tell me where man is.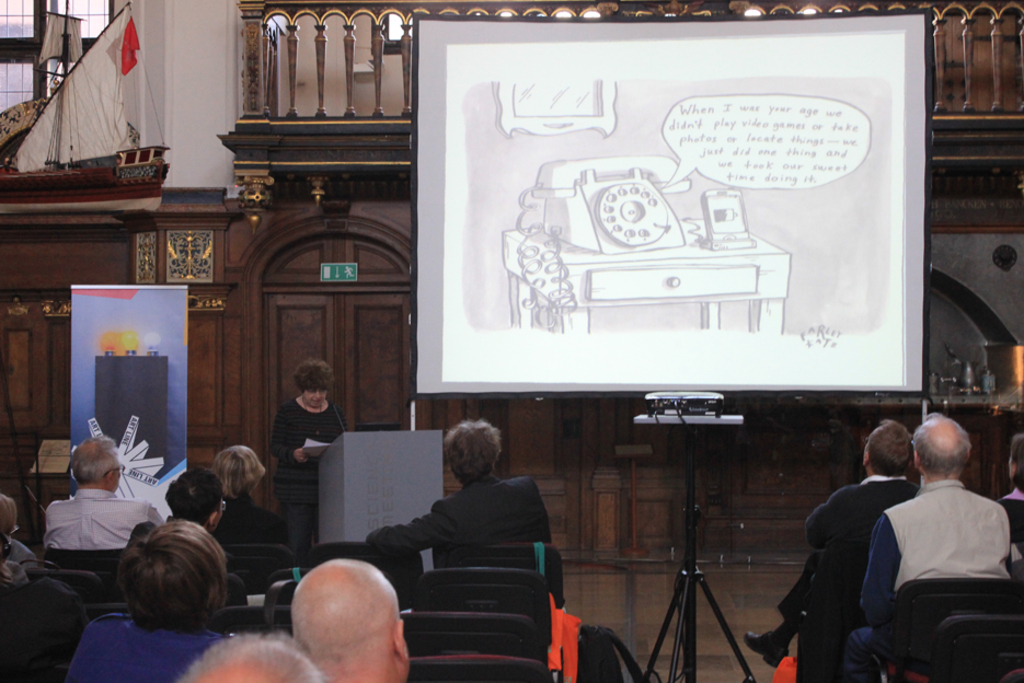
man is at <box>364,420,551,551</box>.
